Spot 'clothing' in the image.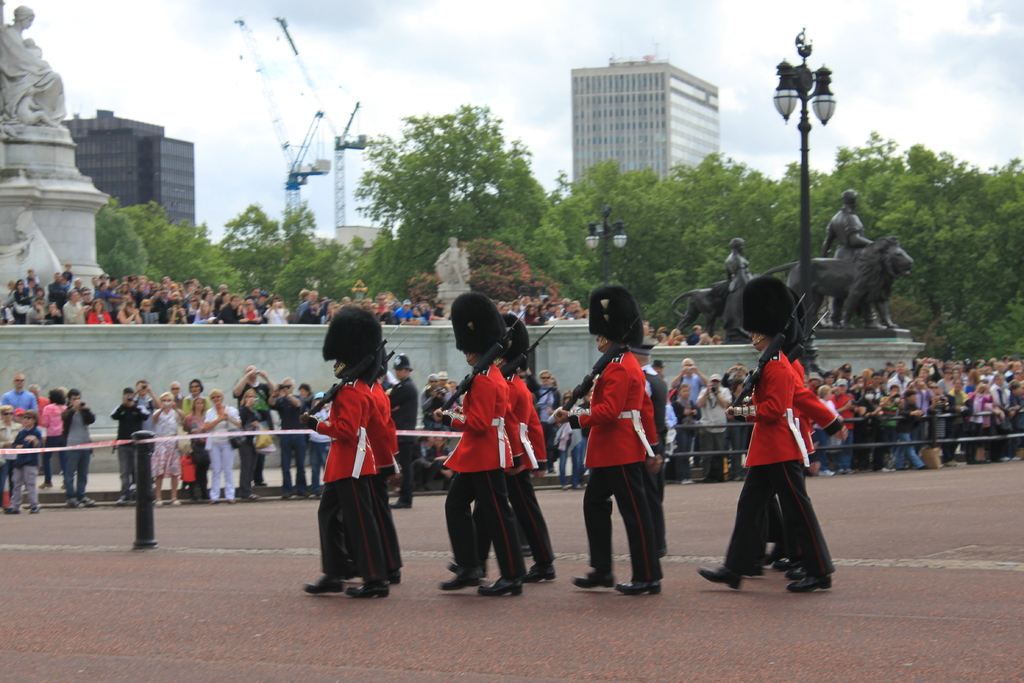
'clothing' found at {"left": 538, "top": 381, "right": 559, "bottom": 463}.
